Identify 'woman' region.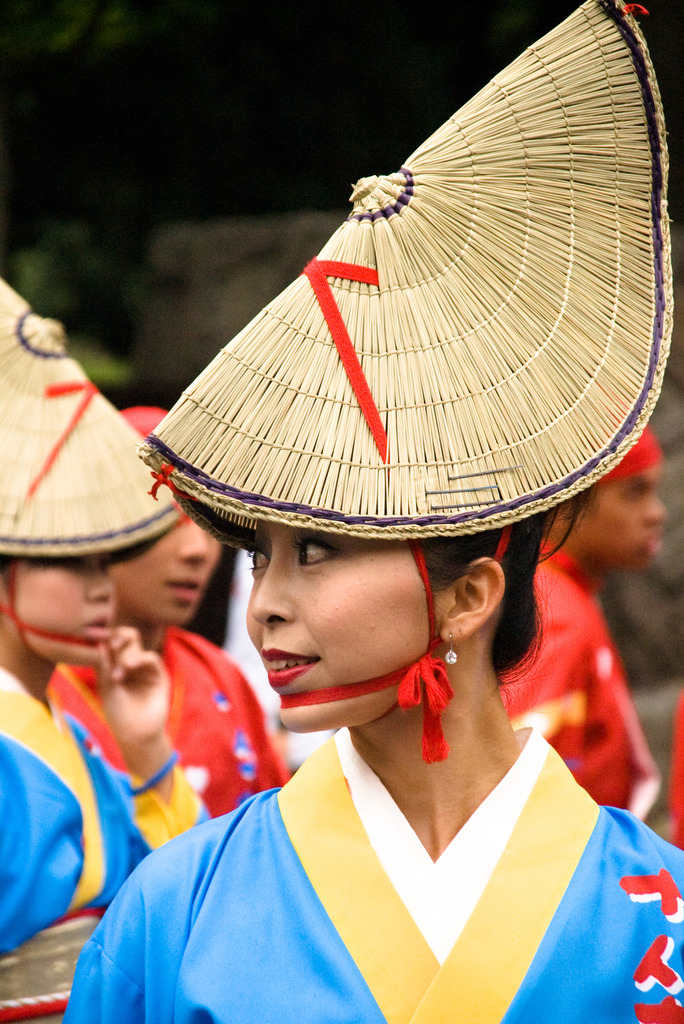
Region: x1=28 y1=0 x2=683 y2=1023.
